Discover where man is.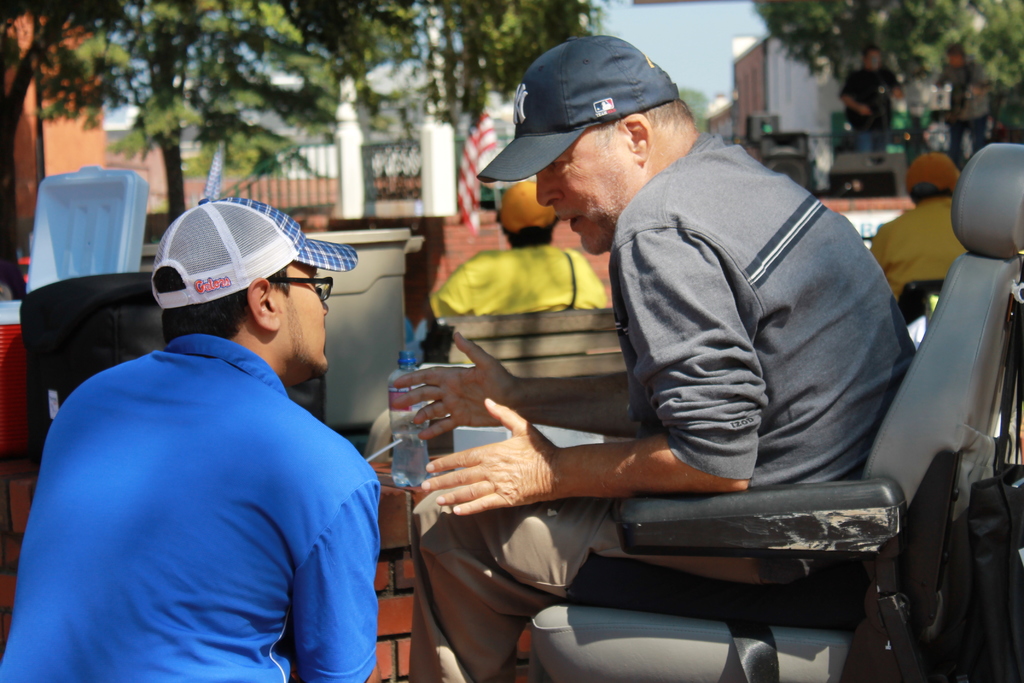
Discovered at 20 192 397 680.
